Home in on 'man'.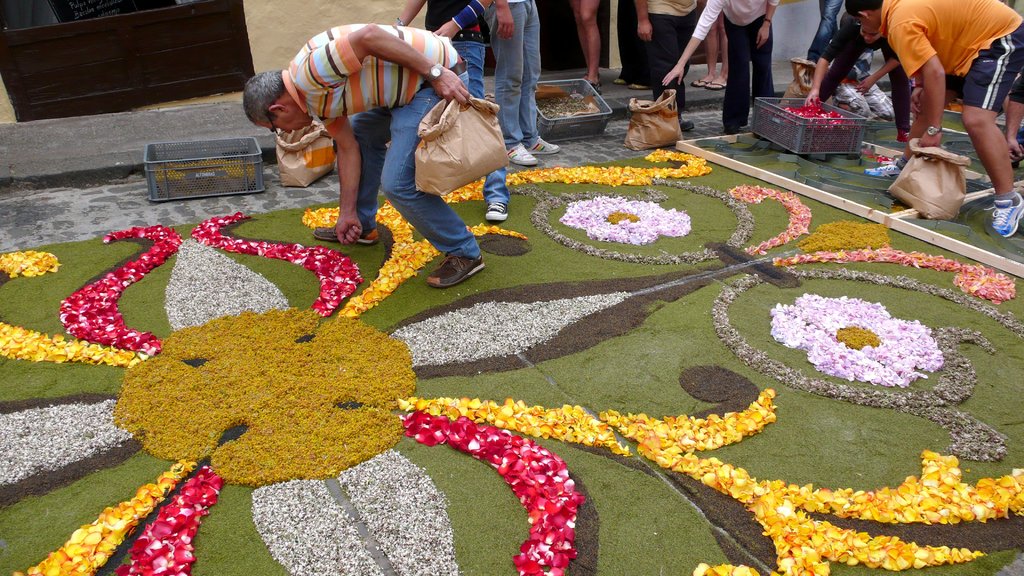
Homed in at (266, 6, 489, 274).
